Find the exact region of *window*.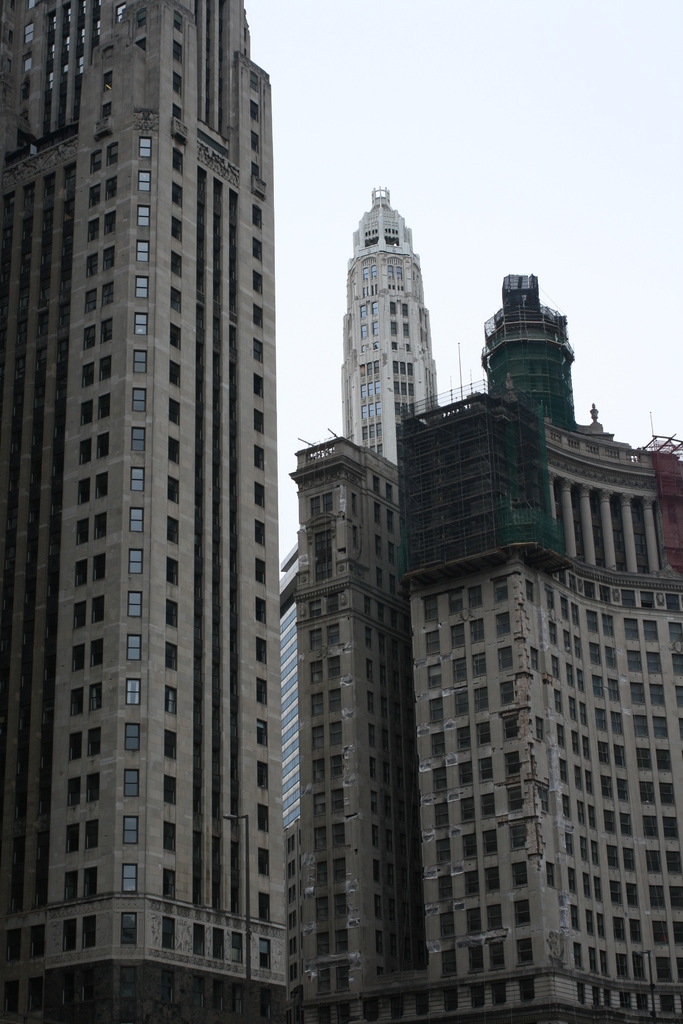
Exact region: bbox(442, 914, 456, 941).
